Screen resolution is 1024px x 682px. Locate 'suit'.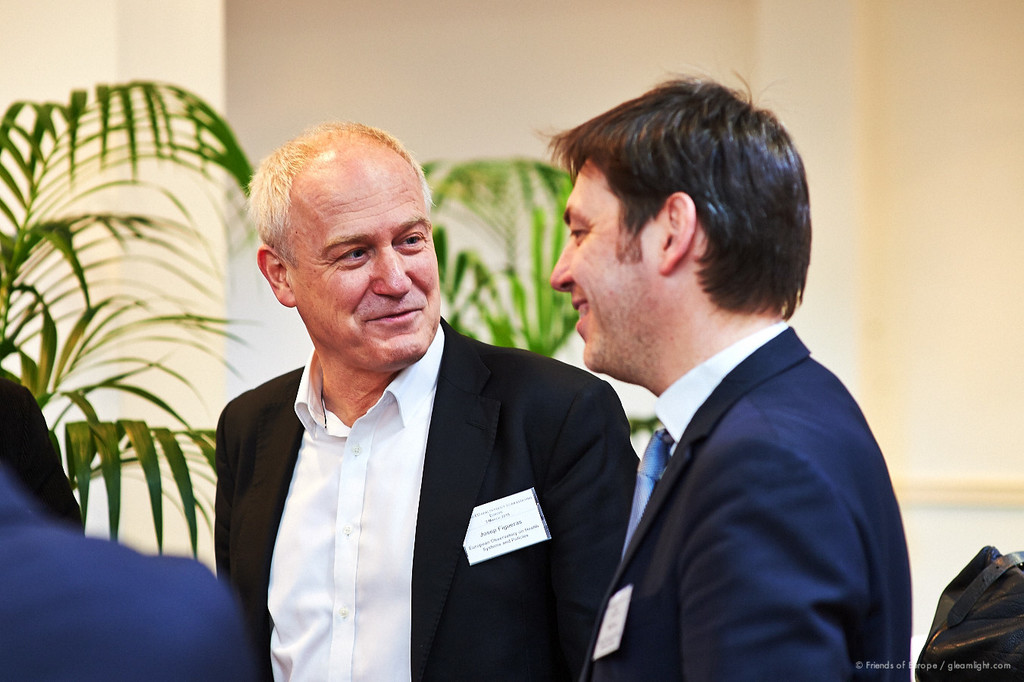
(x1=195, y1=289, x2=642, y2=662).
